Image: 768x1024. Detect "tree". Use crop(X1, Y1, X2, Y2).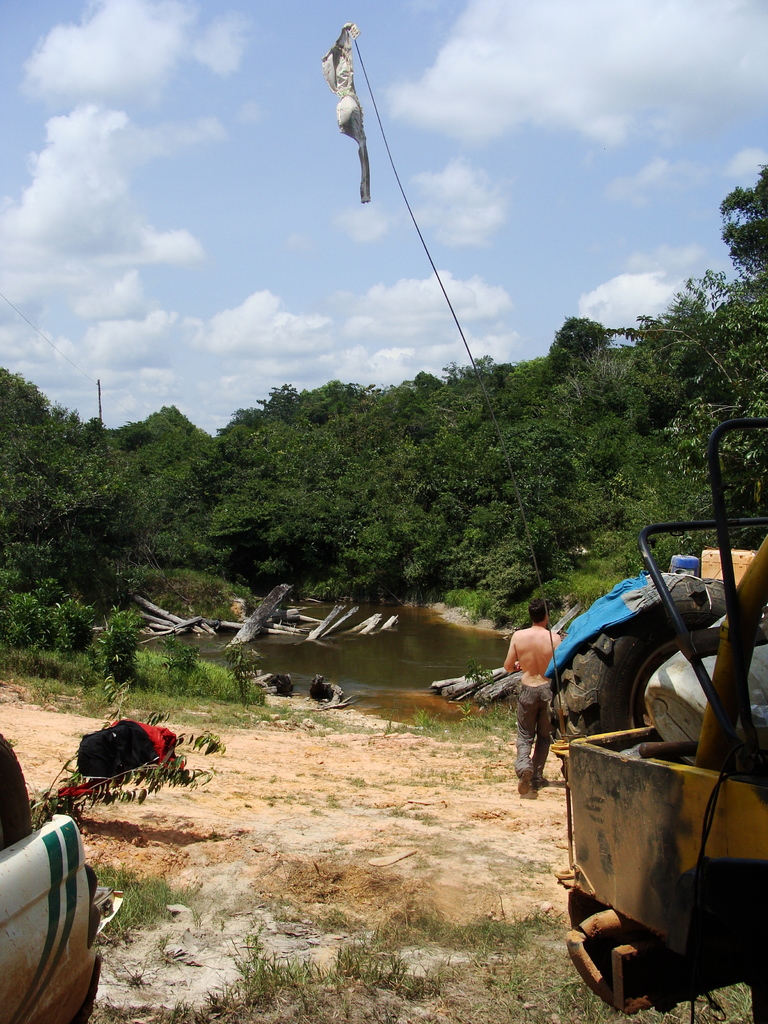
crop(430, 360, 584, 584).
